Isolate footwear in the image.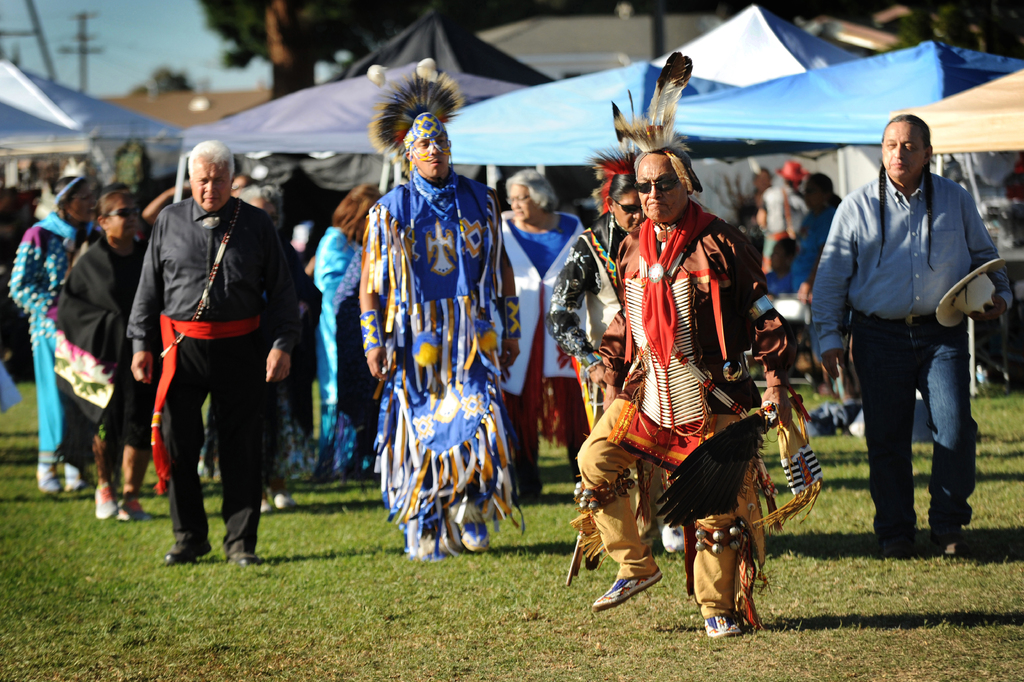
Isolated region: [left=516, top=488, right=542, bottom=501].
